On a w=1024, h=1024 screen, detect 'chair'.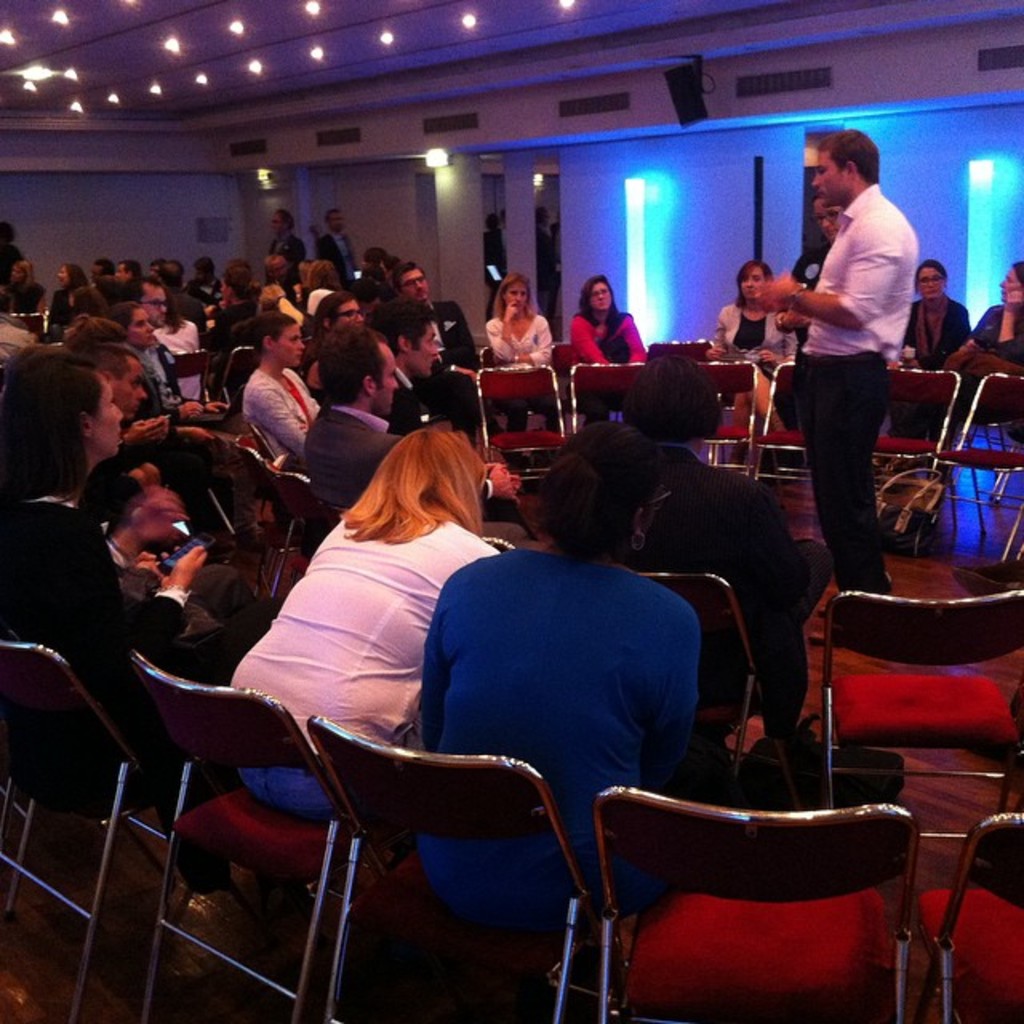
BBox(650, 338, 722, 370).
